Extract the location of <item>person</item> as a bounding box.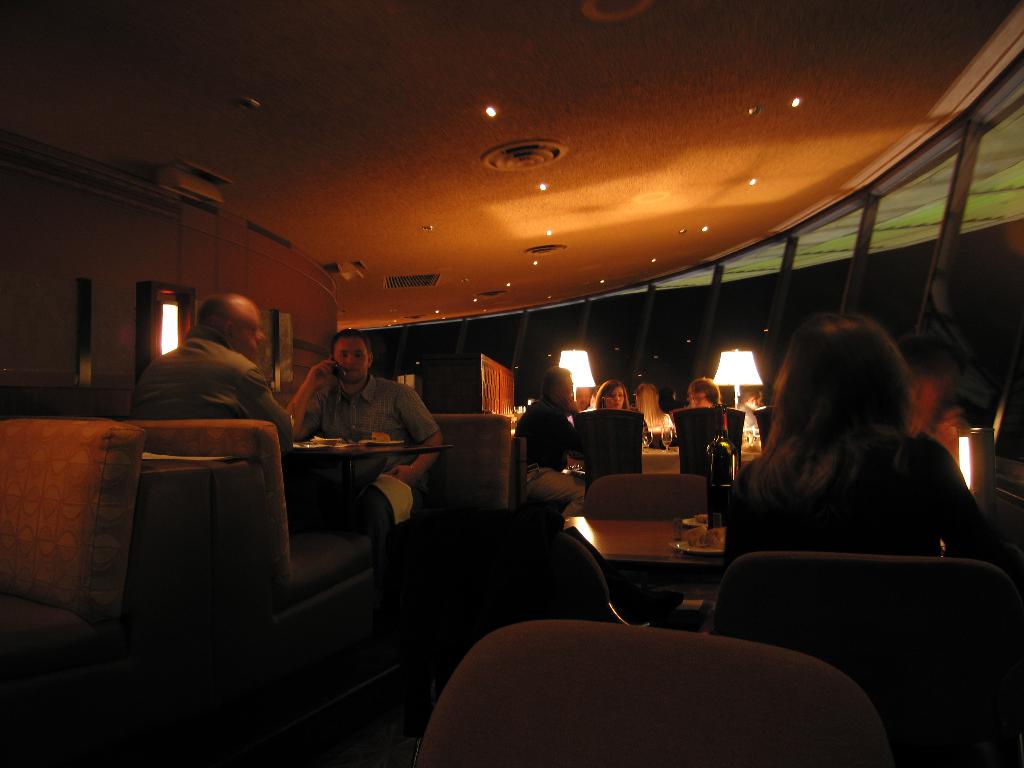
crop(721, 293, 976, 613).
